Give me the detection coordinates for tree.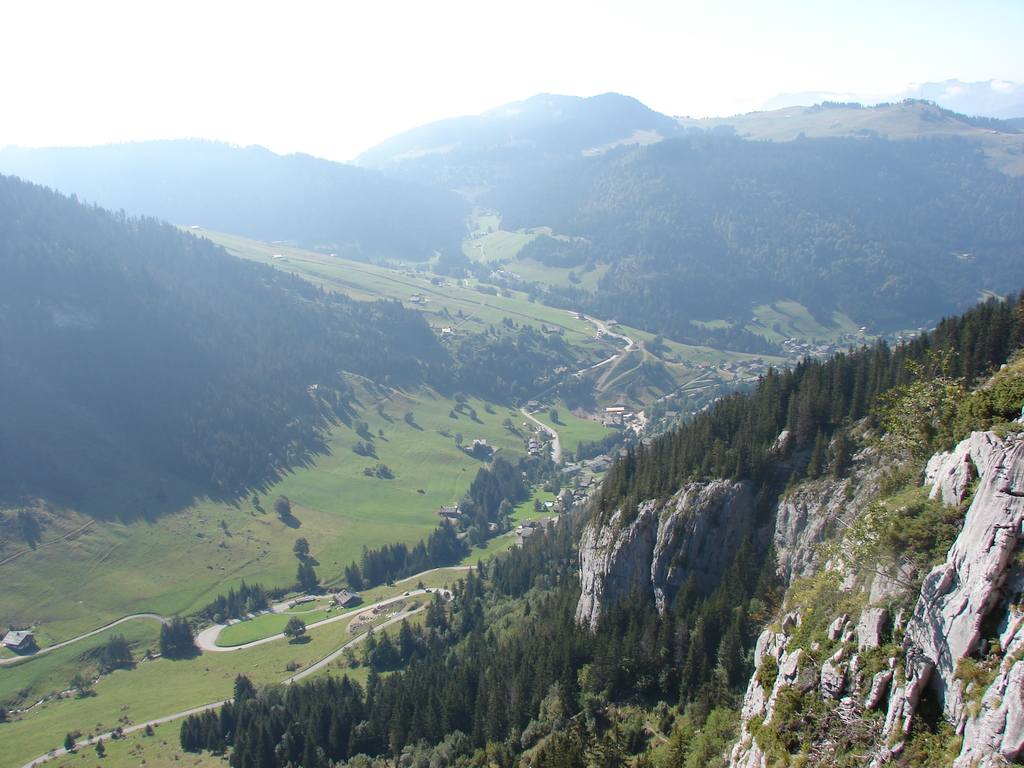
{"x1": 92, "y1": 633, "x2": 138, "y2": 680}.
